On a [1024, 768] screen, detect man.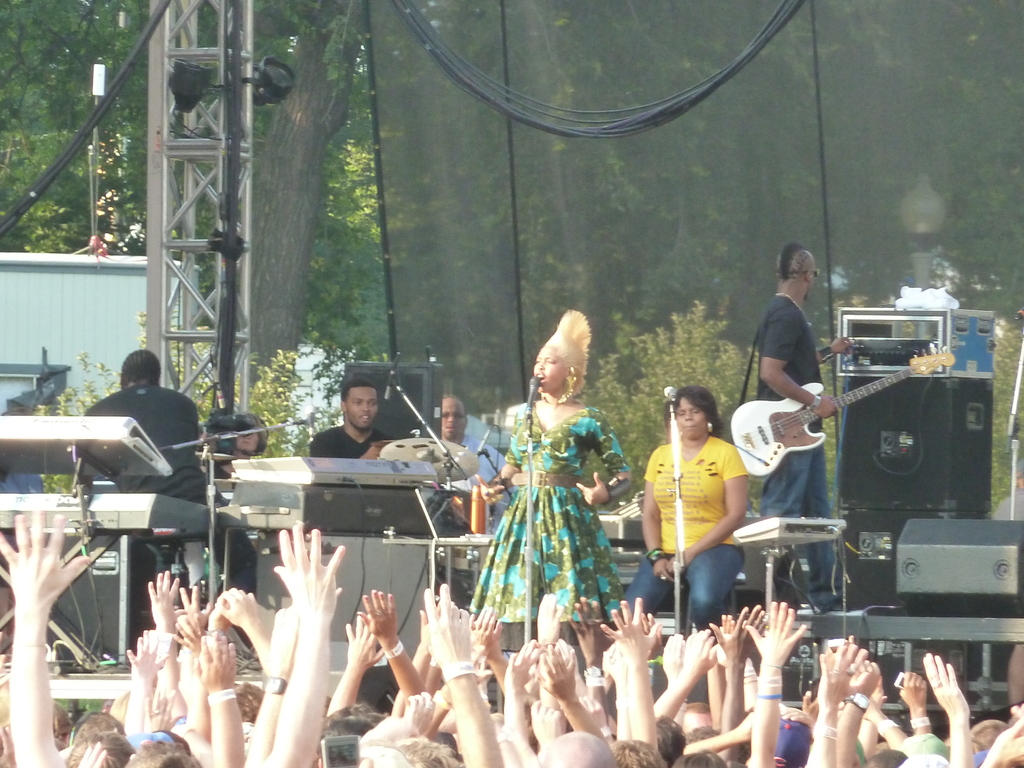
[x1=215, y1=409, x2=268, y2=491].
